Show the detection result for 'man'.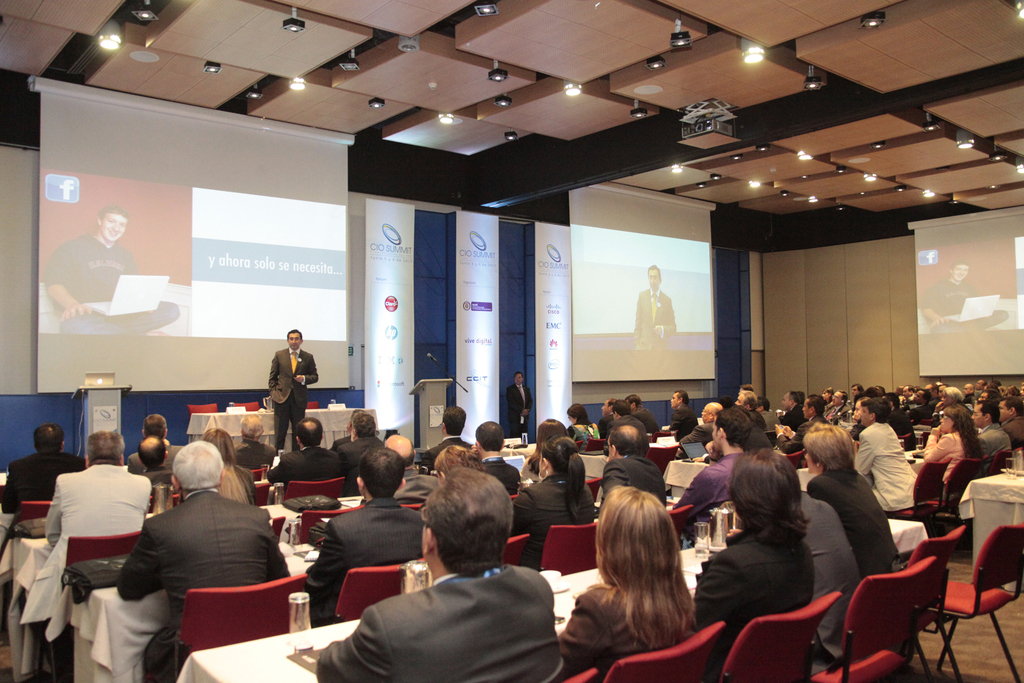
detection(339, 482, 571, 682).
